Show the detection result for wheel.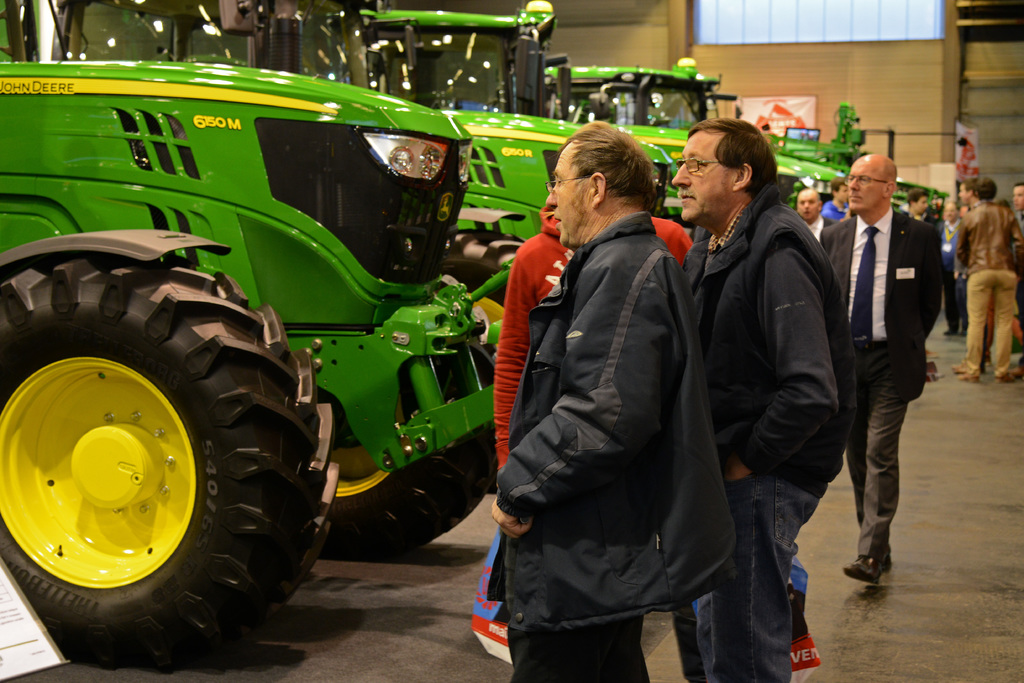
<box>8,265,306,650</box>.
